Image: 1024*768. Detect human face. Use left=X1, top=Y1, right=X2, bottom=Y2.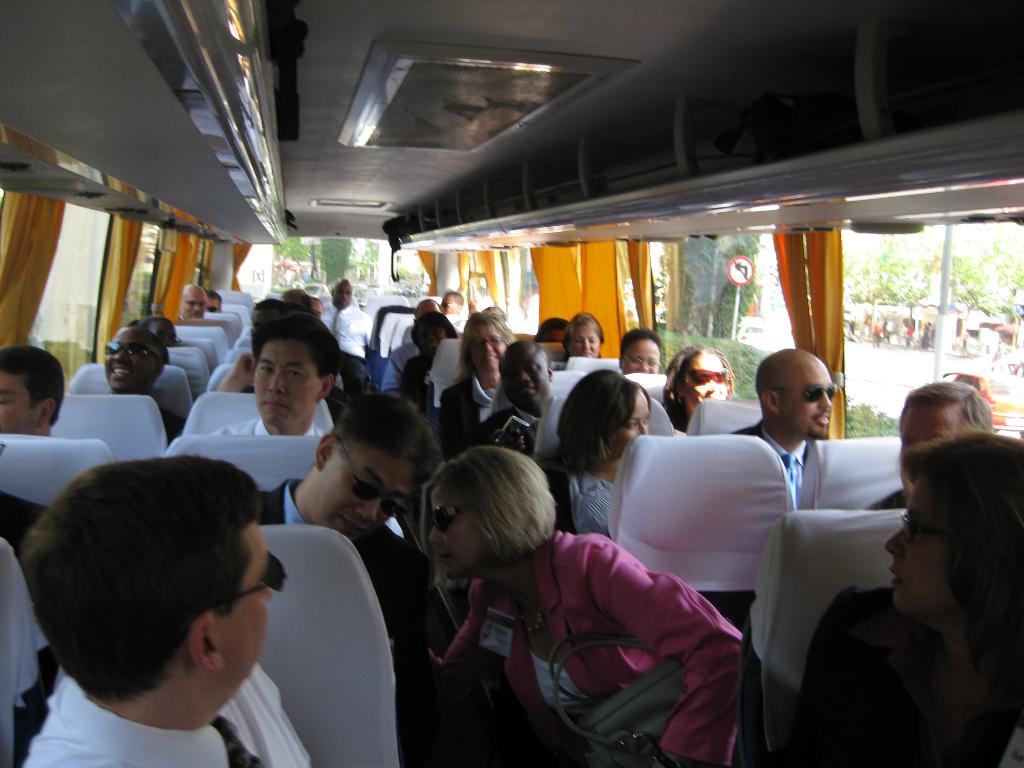
left=181, top=287, right=207, bottom=320.
